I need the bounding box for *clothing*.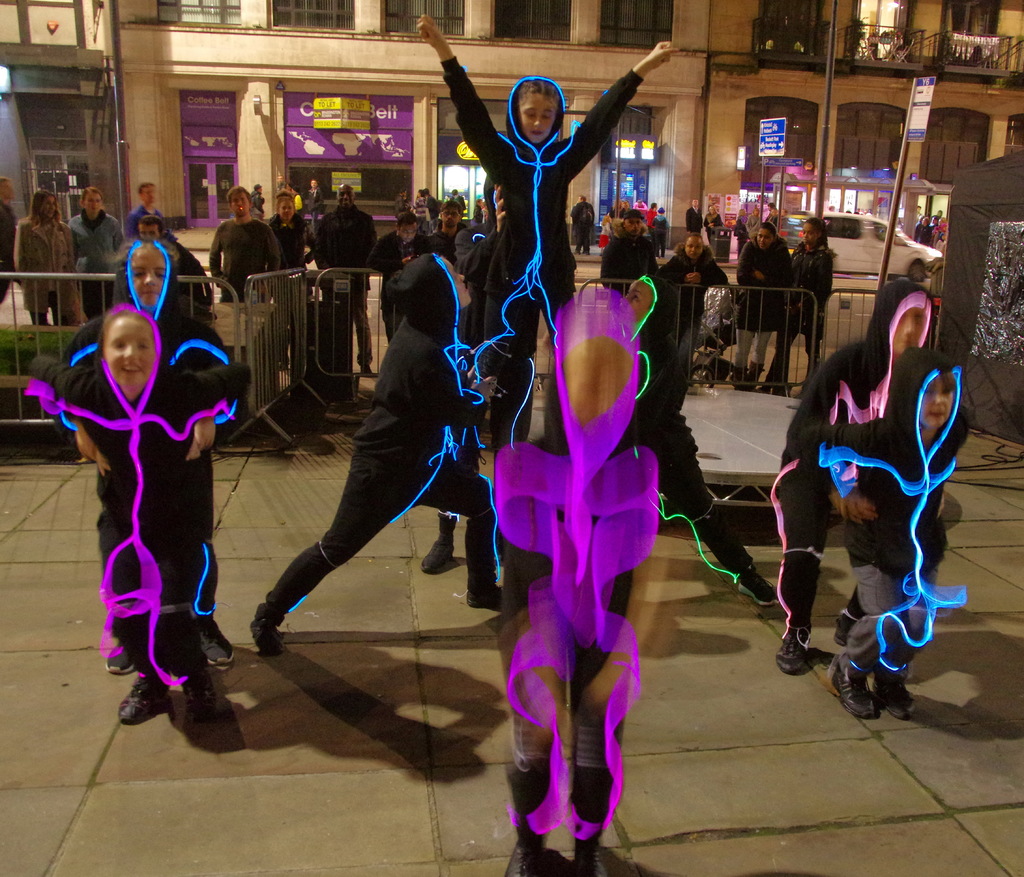
Here it is: detection(129, 197, 173, 245).
